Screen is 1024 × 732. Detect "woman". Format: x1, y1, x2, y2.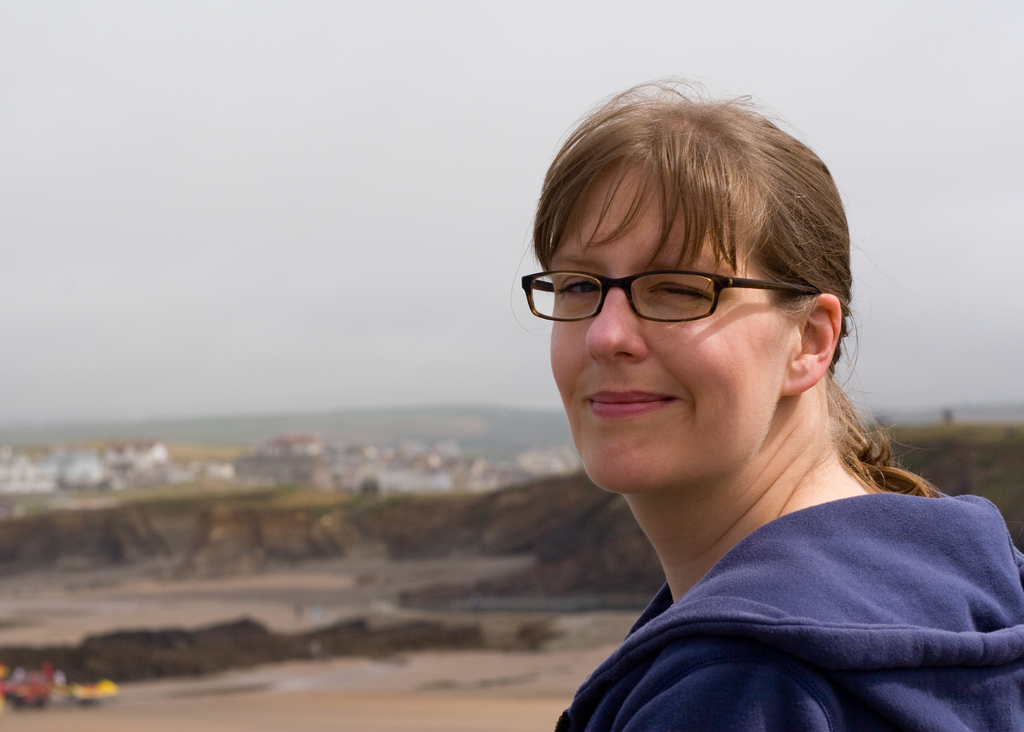
443, 92, 1011, 731.
